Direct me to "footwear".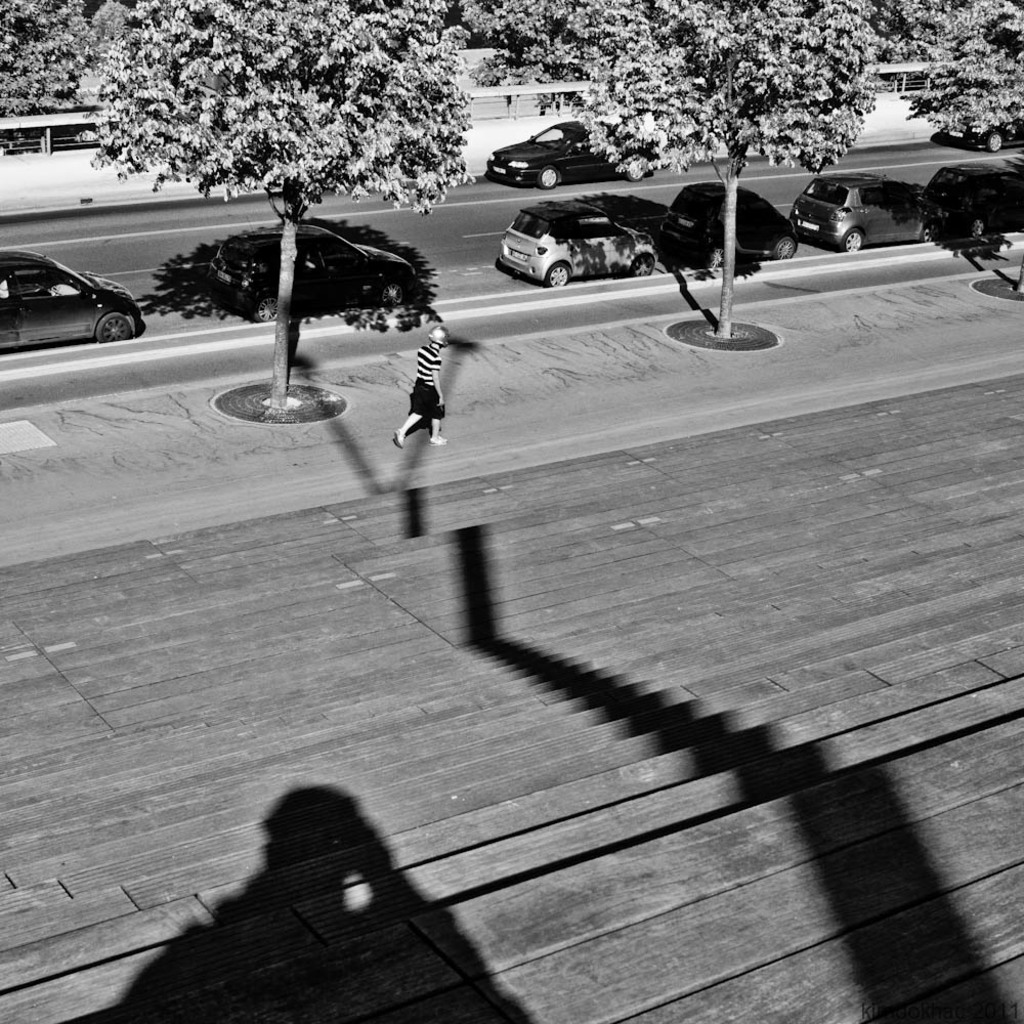
Direction: {"left": 391, "top": 430, "right": 406, "bottom": 449}.
